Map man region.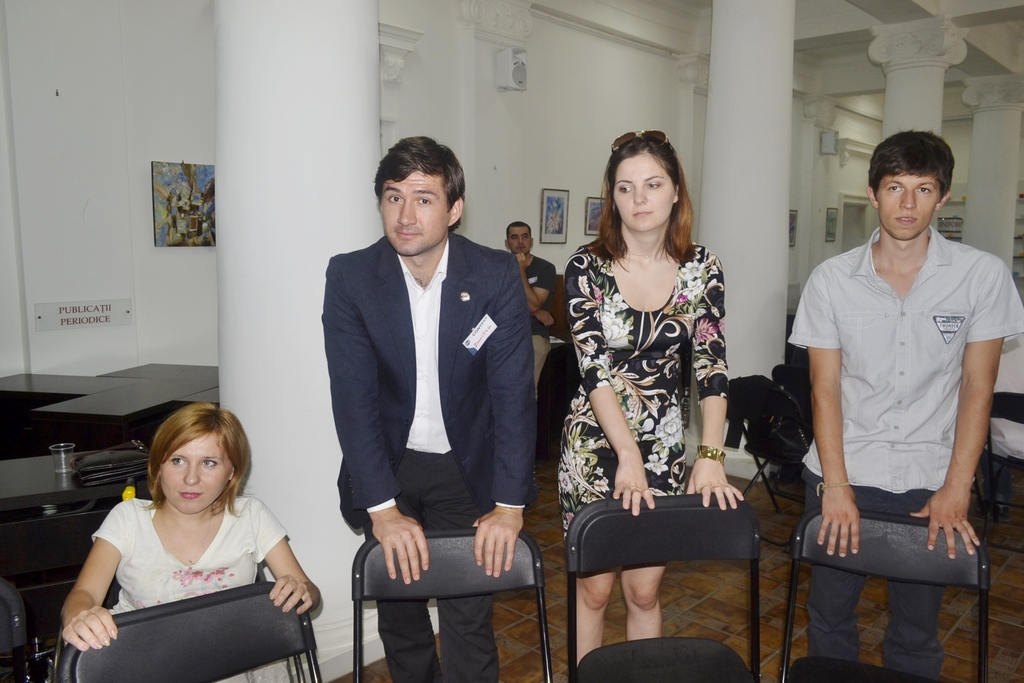
Mapped to <region>790, 126, 1023, 682</region>.
